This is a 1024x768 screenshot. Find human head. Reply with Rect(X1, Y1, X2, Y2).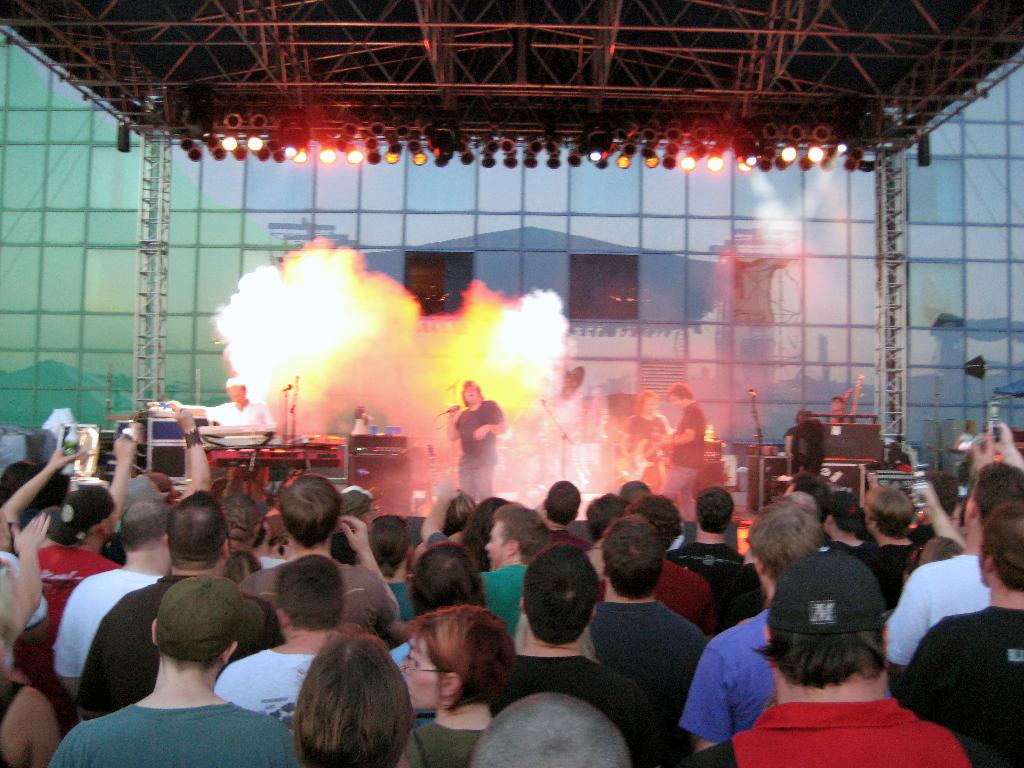
Rect(483, 500, 549, 569).
